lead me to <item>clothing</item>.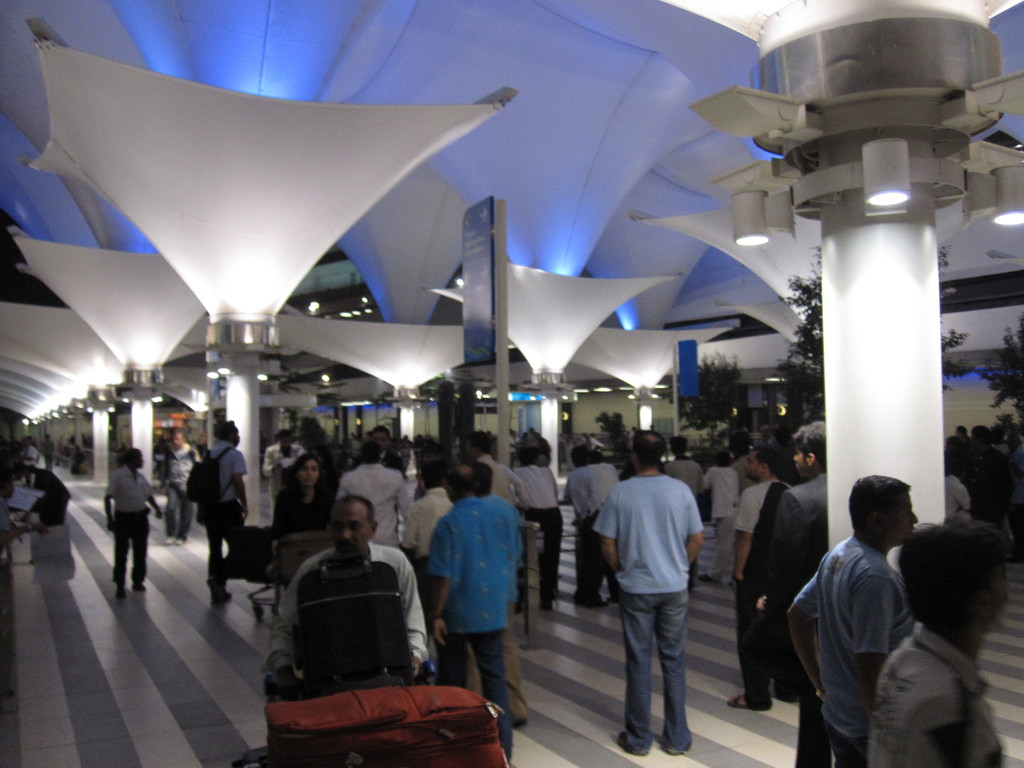
Lead to {"x1": 473, "y1": 454, "x2": 520, "y2": 520}.
